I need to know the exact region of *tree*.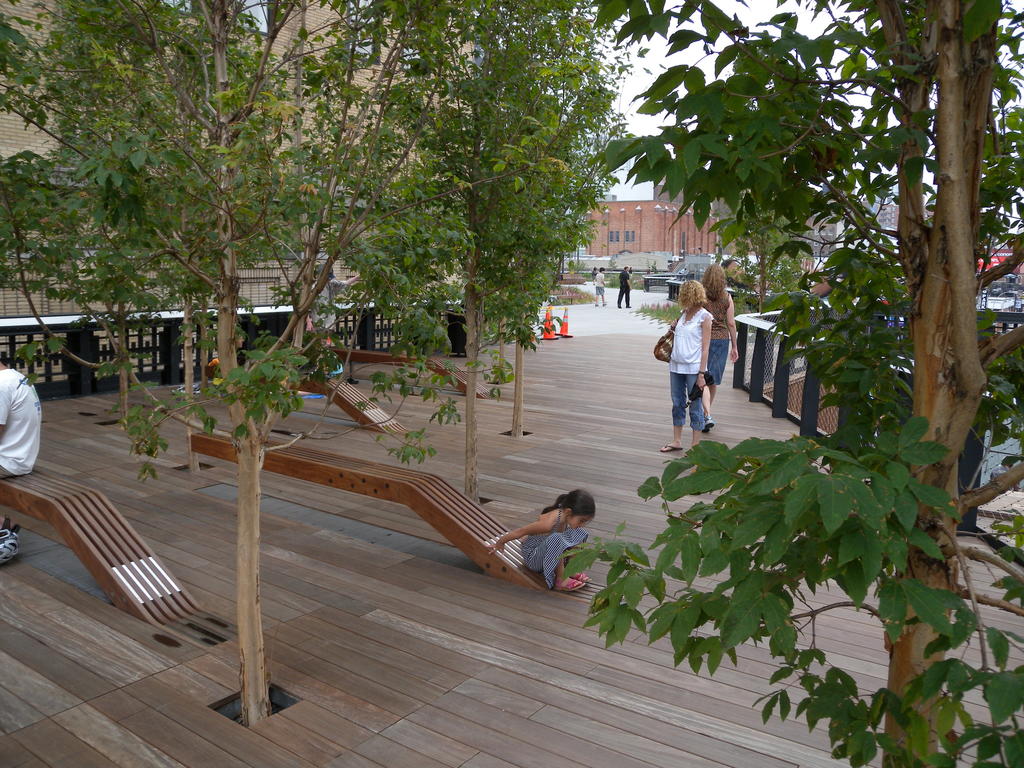
Region: 1 0 152 445.
